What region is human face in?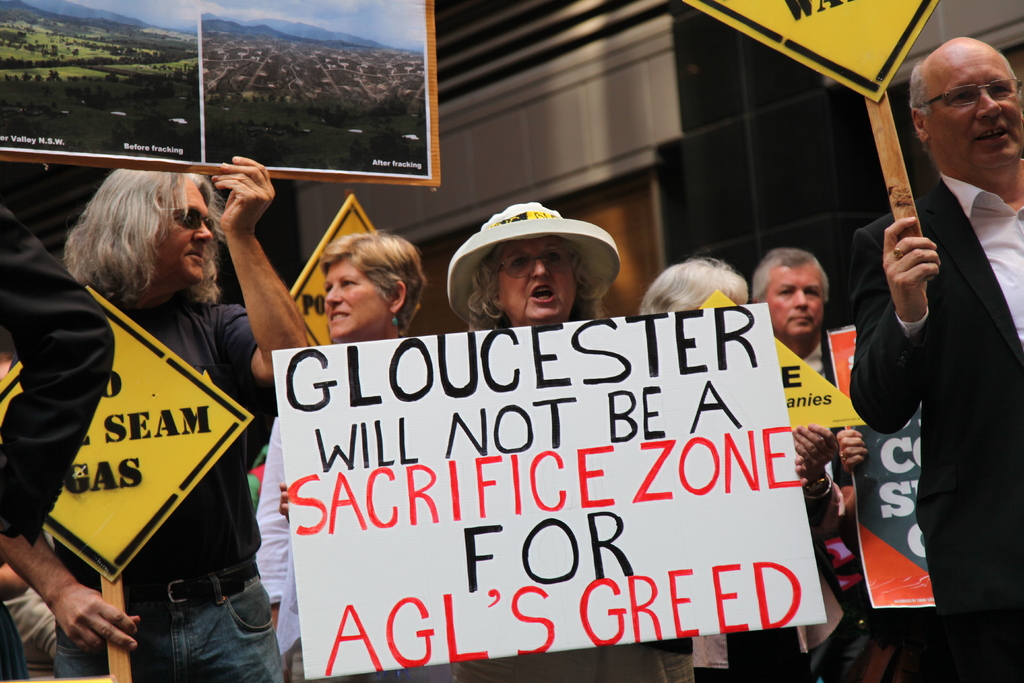
region(324, 265, 381, 336).
